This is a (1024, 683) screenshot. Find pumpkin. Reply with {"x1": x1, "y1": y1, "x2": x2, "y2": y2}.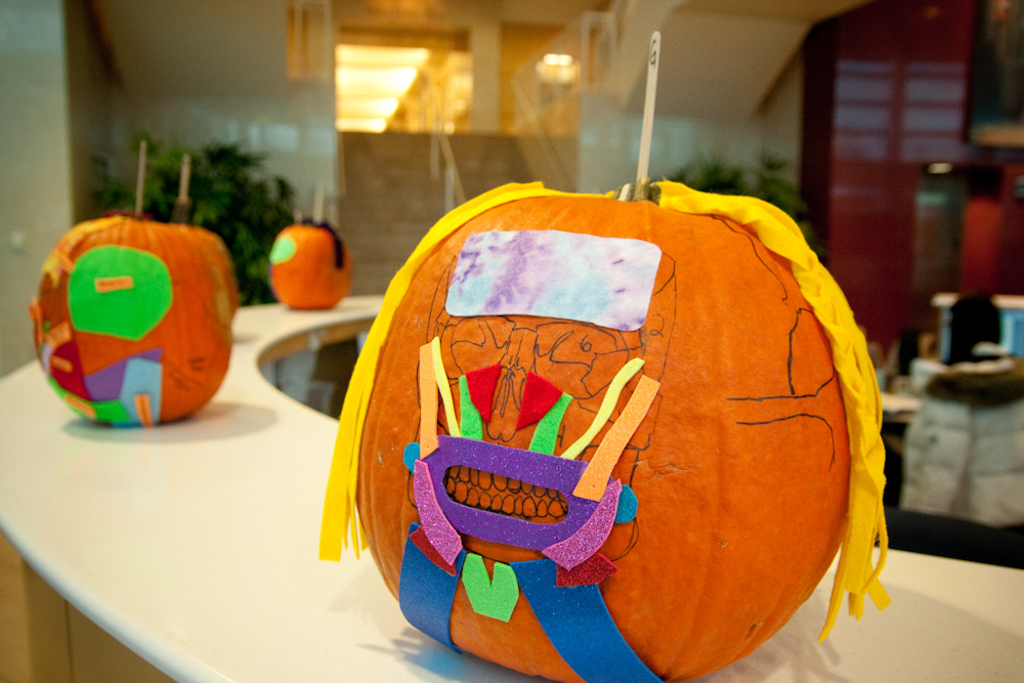
{"x1": 31, "y1": 208, "x2": 243, "y2": 430}.
